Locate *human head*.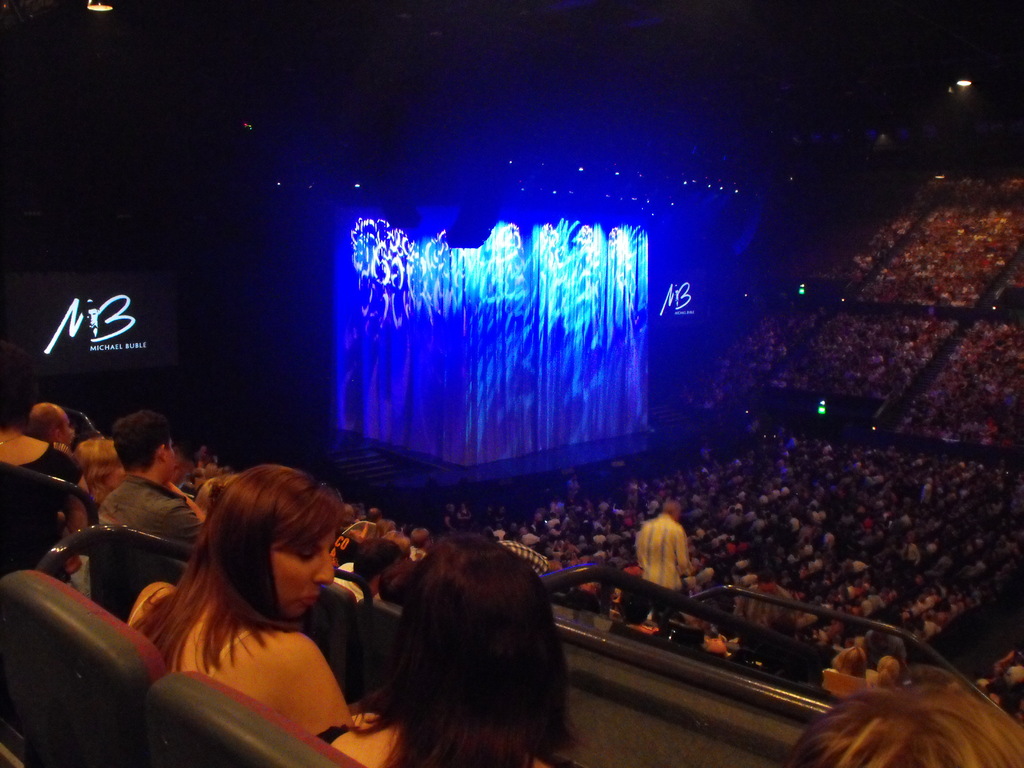
Bounding box: (376,557,413,607).
